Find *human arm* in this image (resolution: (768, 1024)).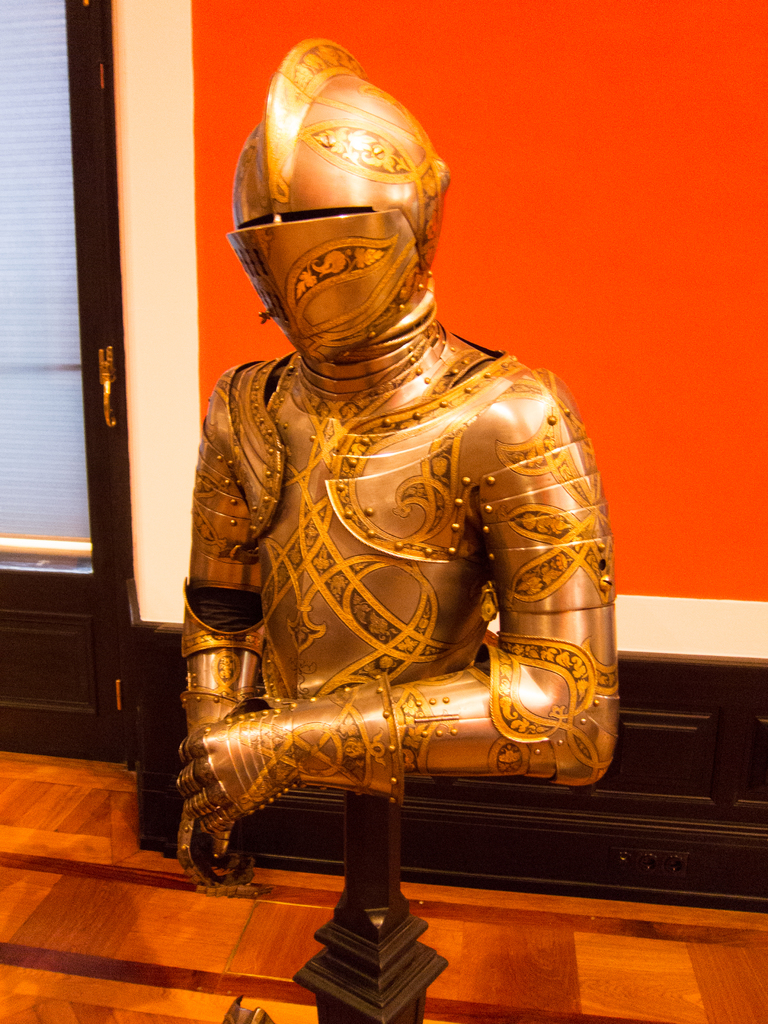
locate(193, 420, 592, 856).
